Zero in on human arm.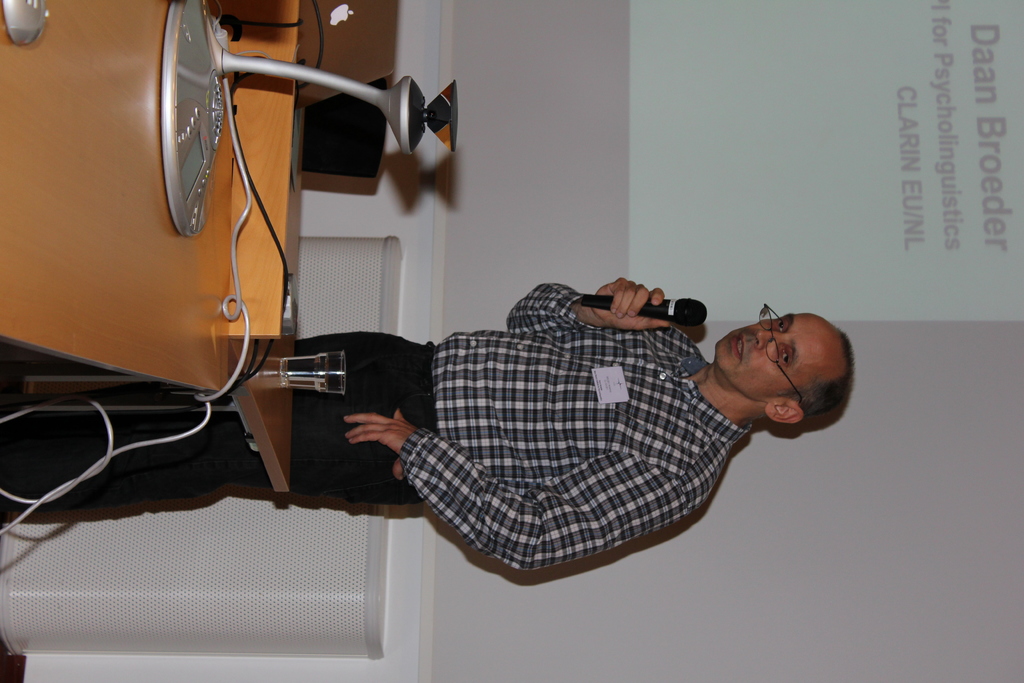
Zeroed in: bbox=(346, 429, 676, 570).
